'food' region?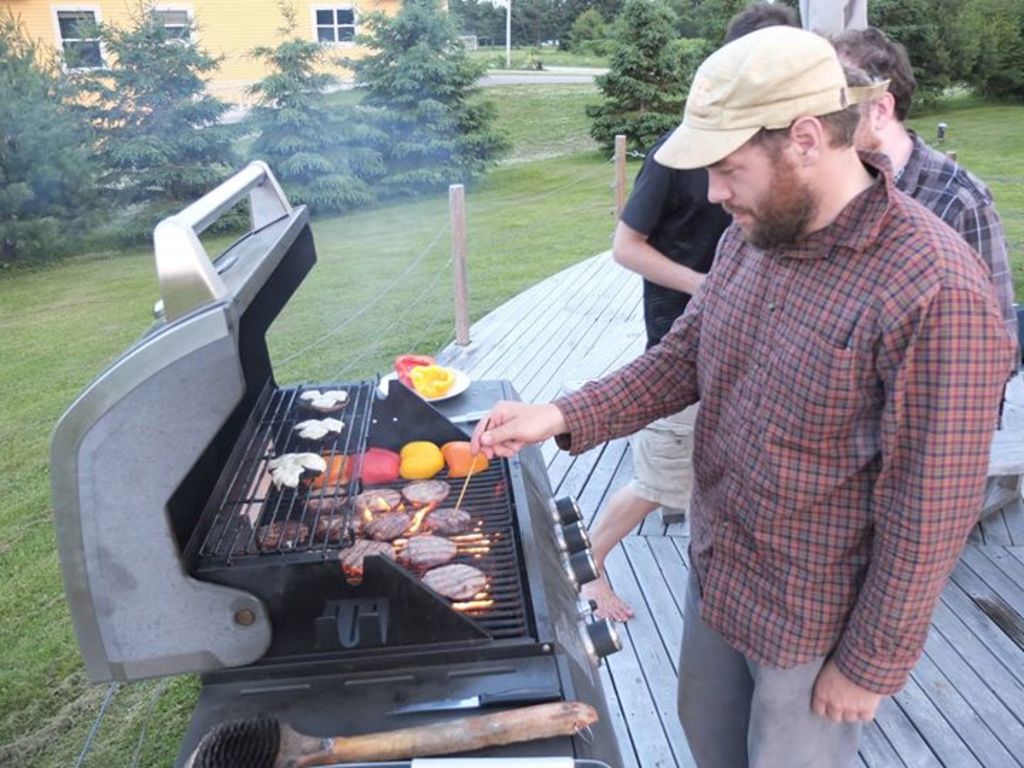
304 486 351 513
